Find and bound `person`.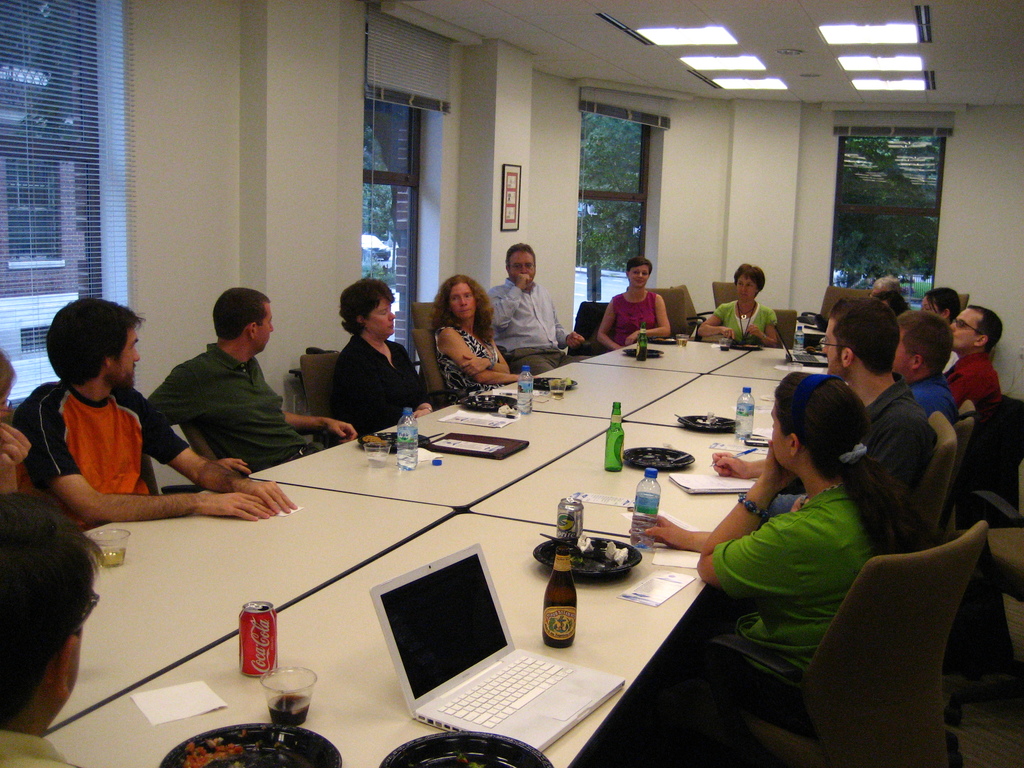
Bound: 875:275:917:313.
